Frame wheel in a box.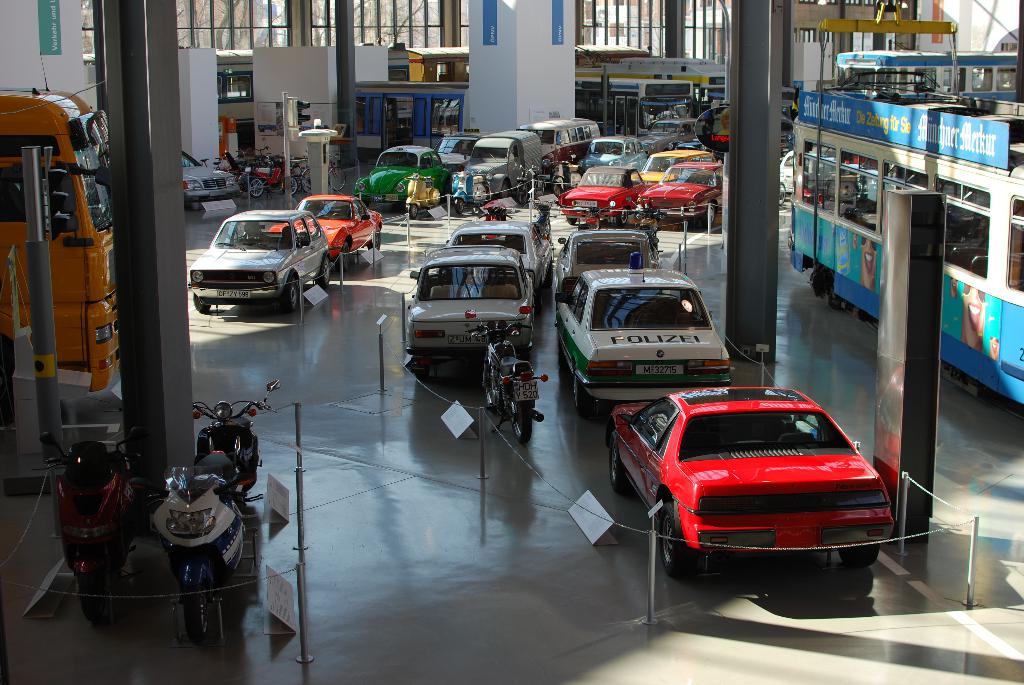
l=285, t=177, r=298, b=193.
